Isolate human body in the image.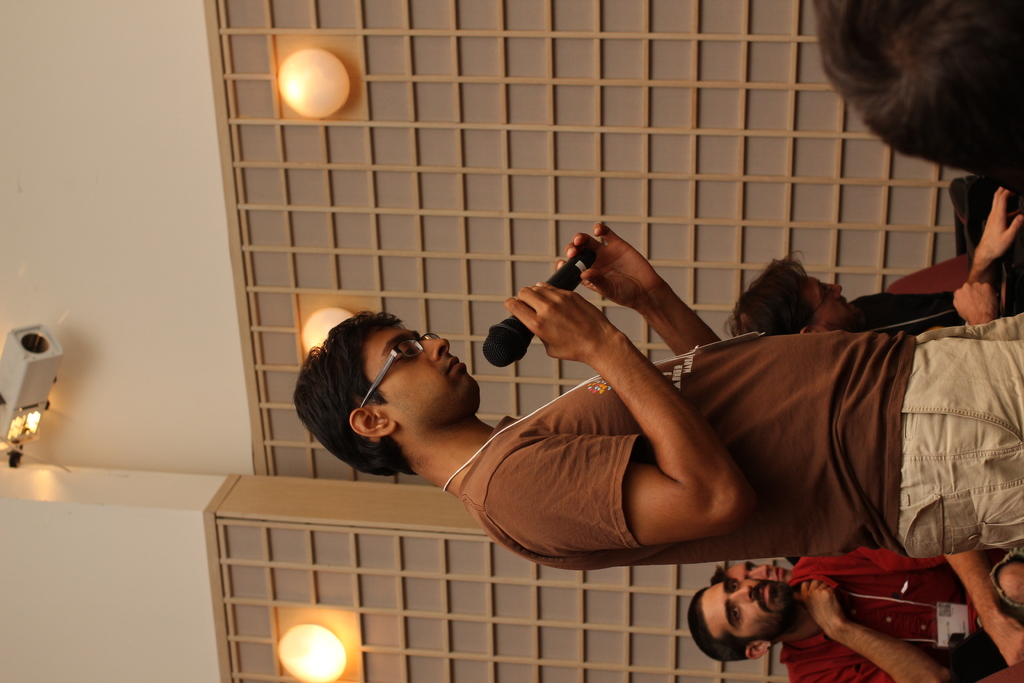
Isolated region: rect(717, 176, 1023, 342).
